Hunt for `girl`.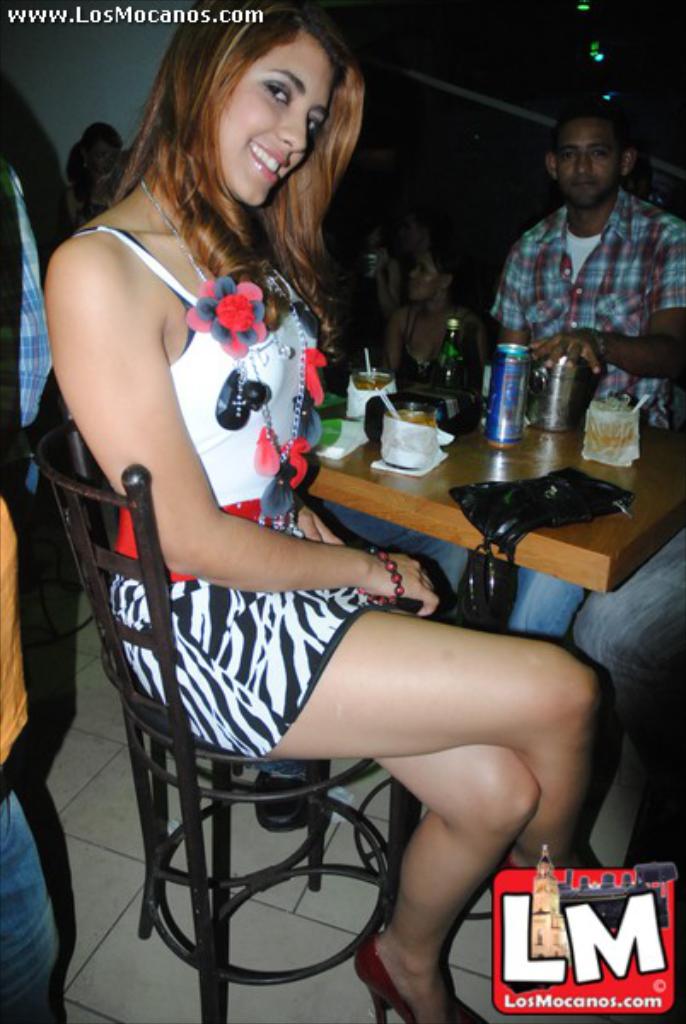
Hunted down at 386, 246, 483, 384.
